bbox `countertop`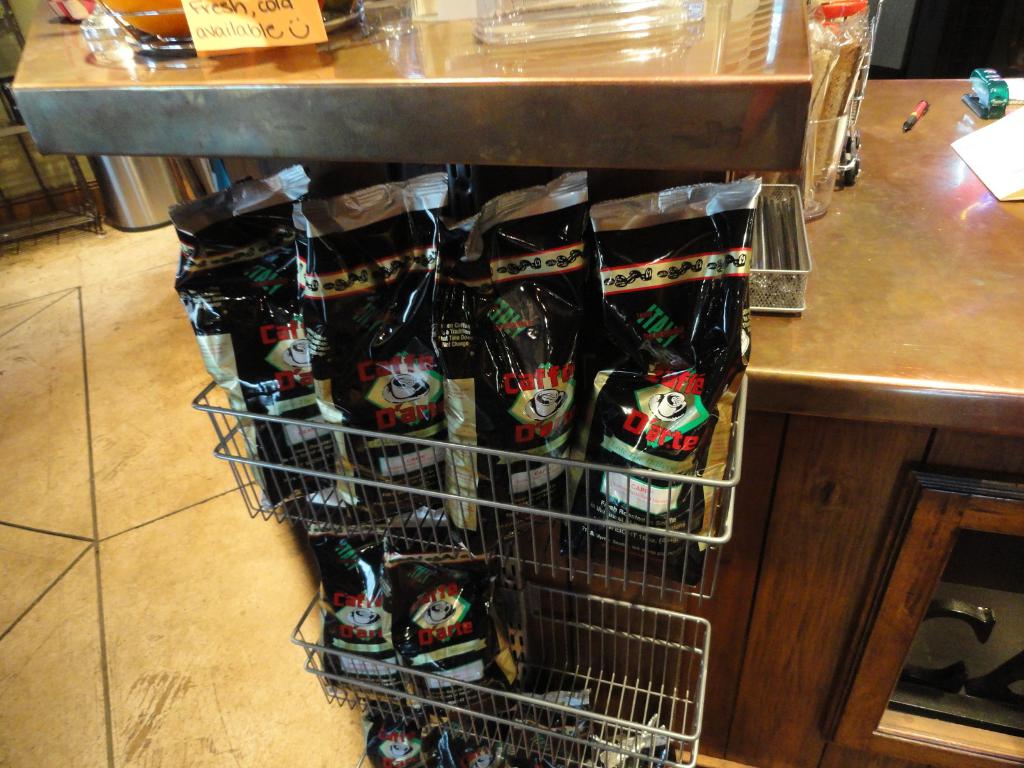
region(10, 1, 814, 158)
